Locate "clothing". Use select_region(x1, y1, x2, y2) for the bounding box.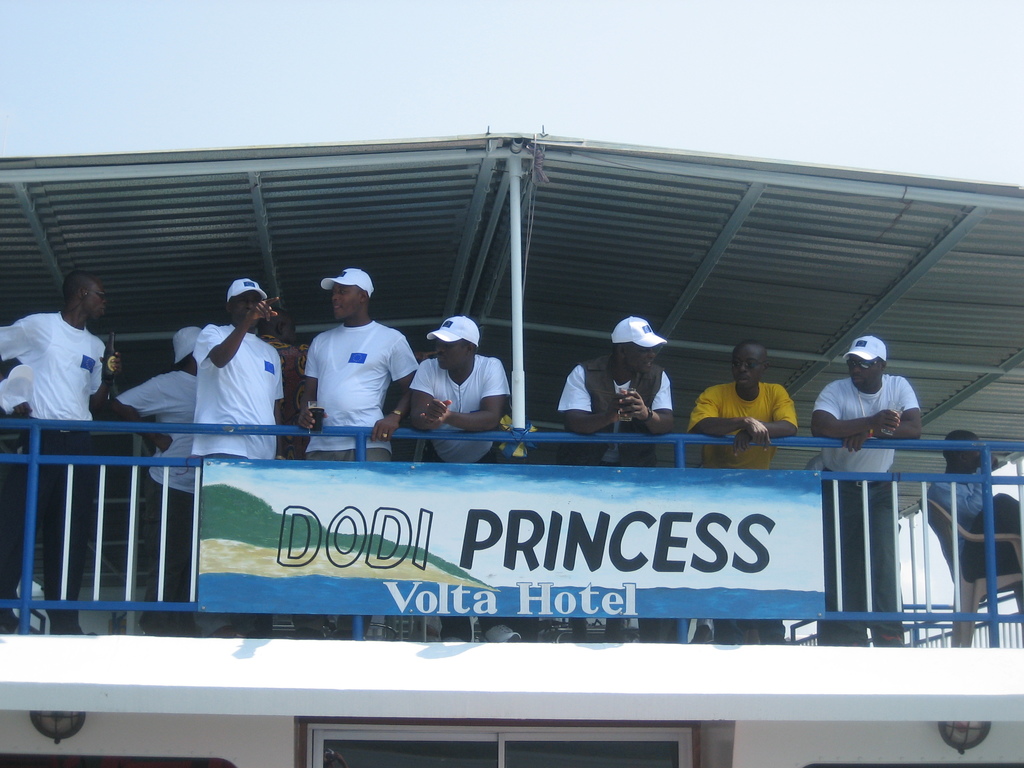
select_region(810, 372, 920, 636).
